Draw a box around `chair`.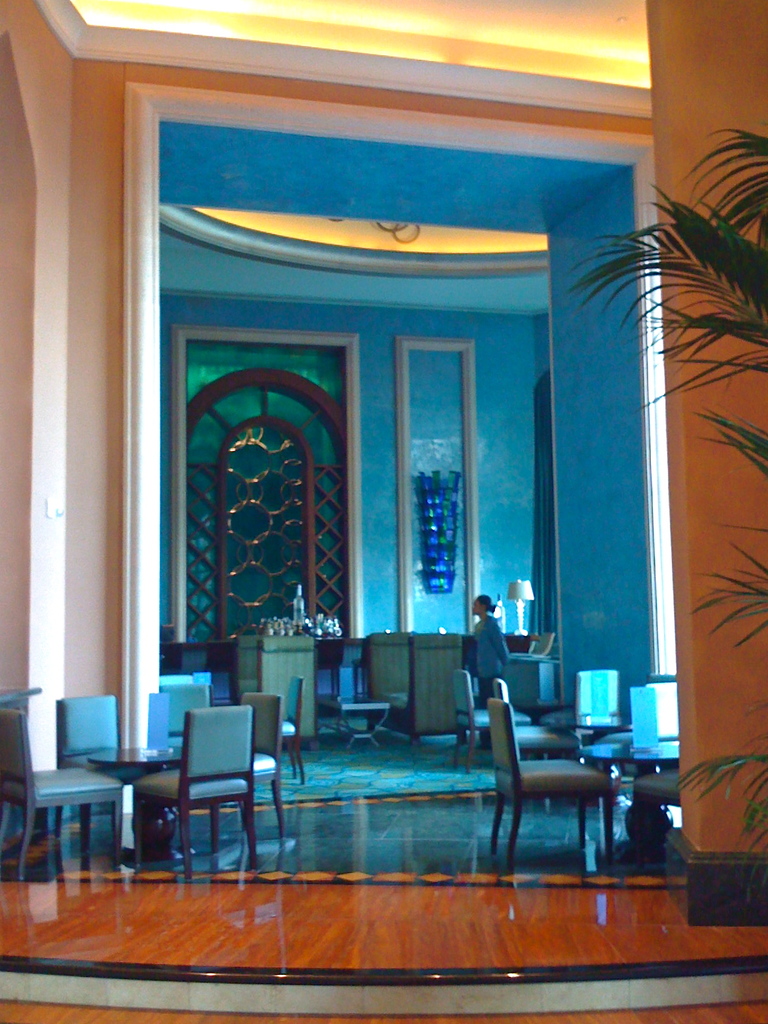
<region>600, 686, 658, 785</region>.
